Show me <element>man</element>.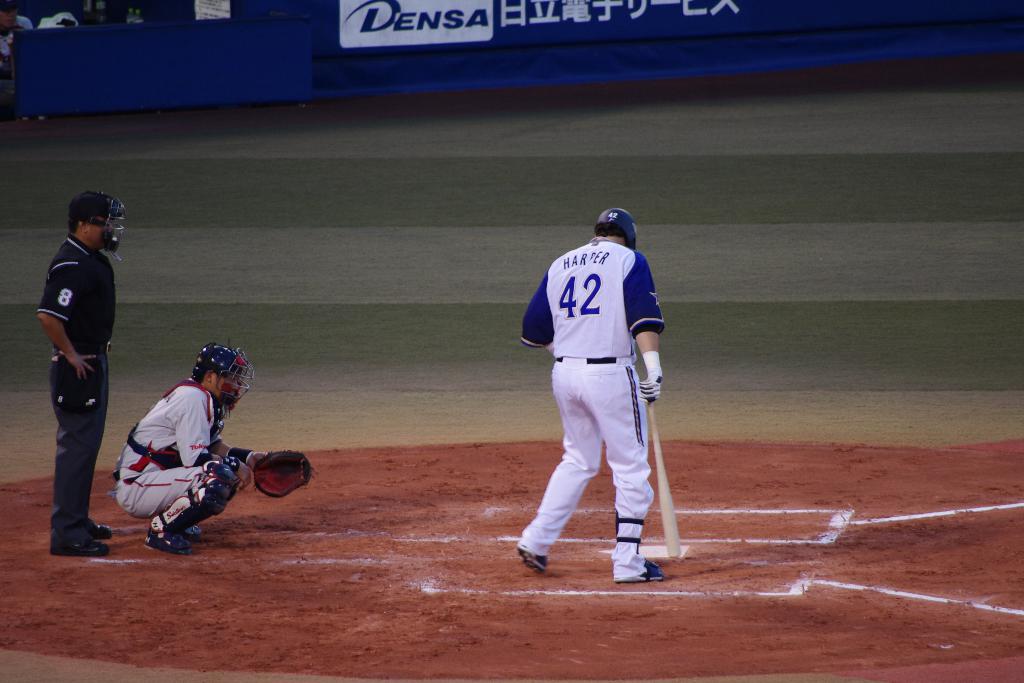
<element>man</element> is here: [x1=12, y1=188, x2=135, y2=561].
